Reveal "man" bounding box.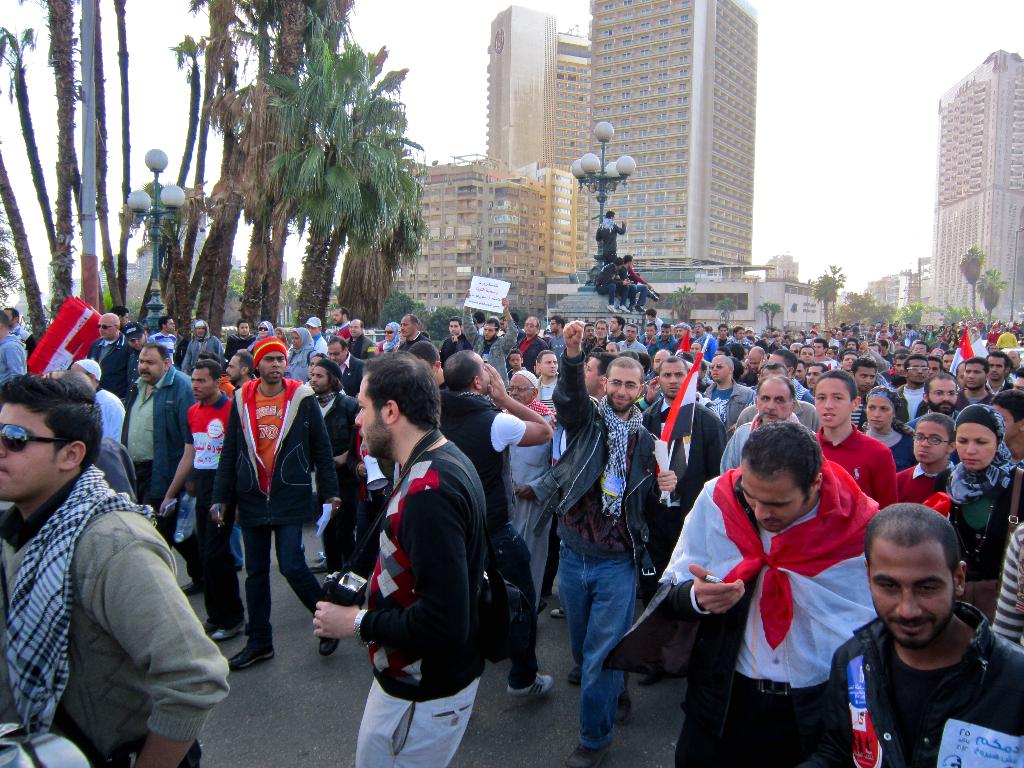
Revealed: select_region(618, 326, 646, 356).
